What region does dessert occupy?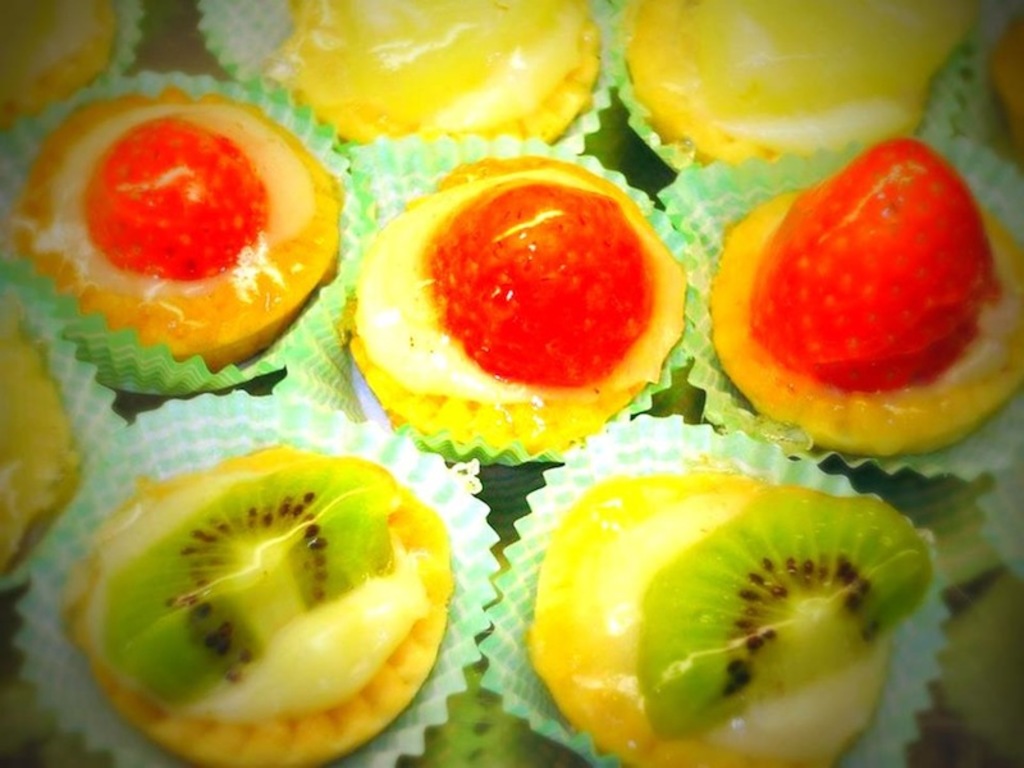
locate(321, 156, 710, 477).
